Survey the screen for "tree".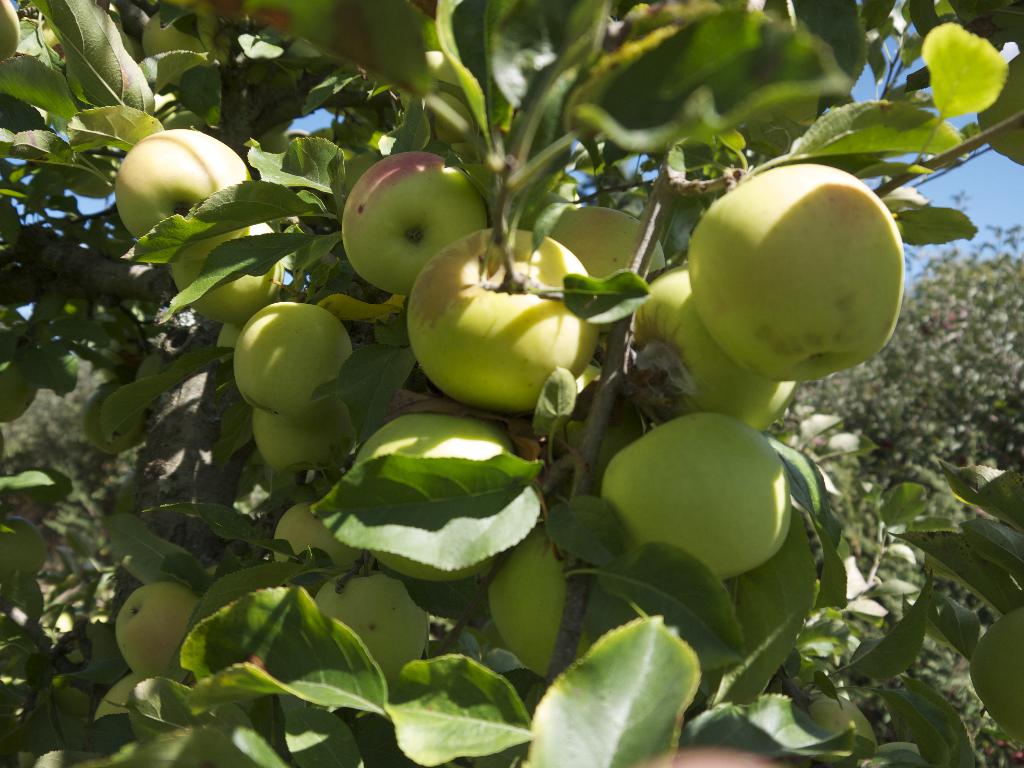
Survey found: <region>0, 0, 1023, 767</region>.
